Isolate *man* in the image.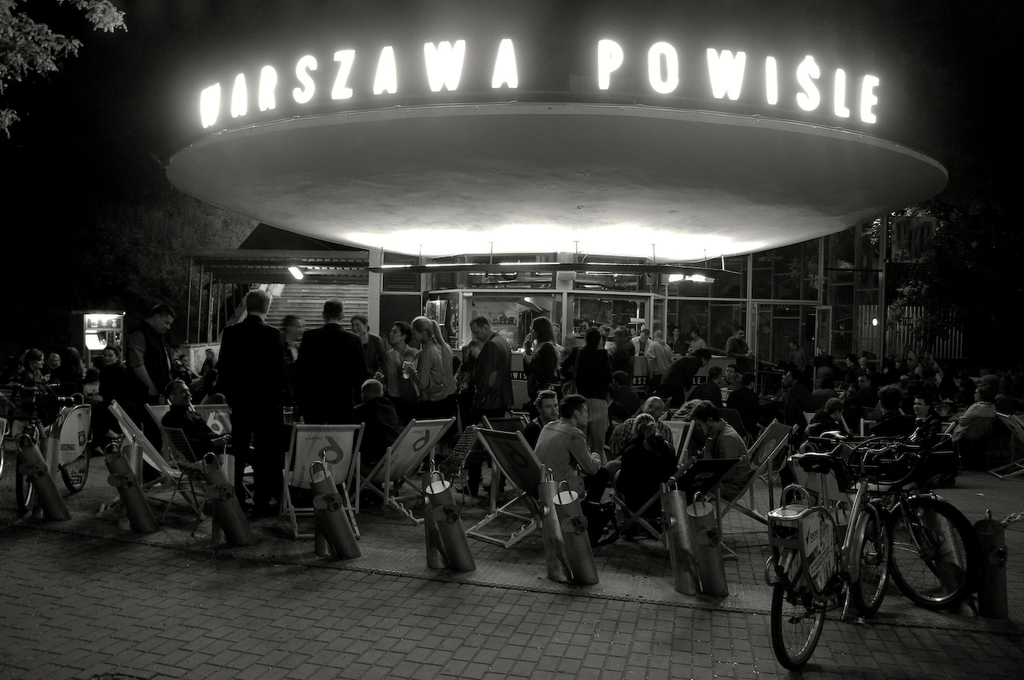
Isolated region: {"x1": 692, "y1": 401, "x2": 748, "y2": 490}.
